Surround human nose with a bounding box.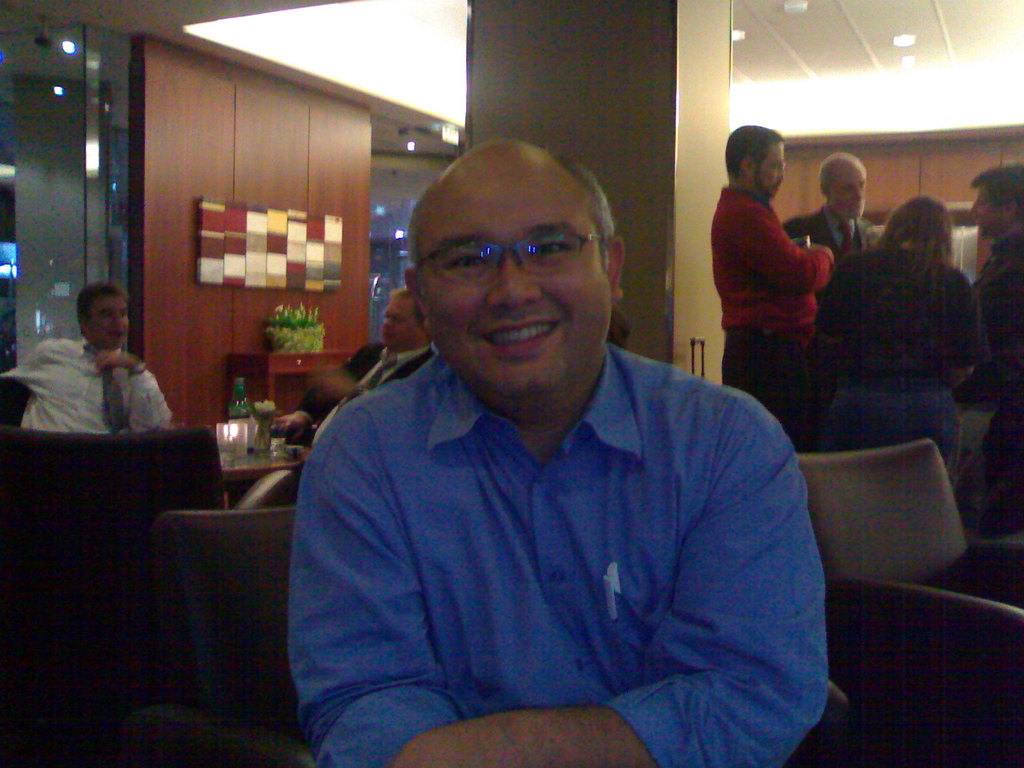
left=970, top=202, right=982, bottom=213.
